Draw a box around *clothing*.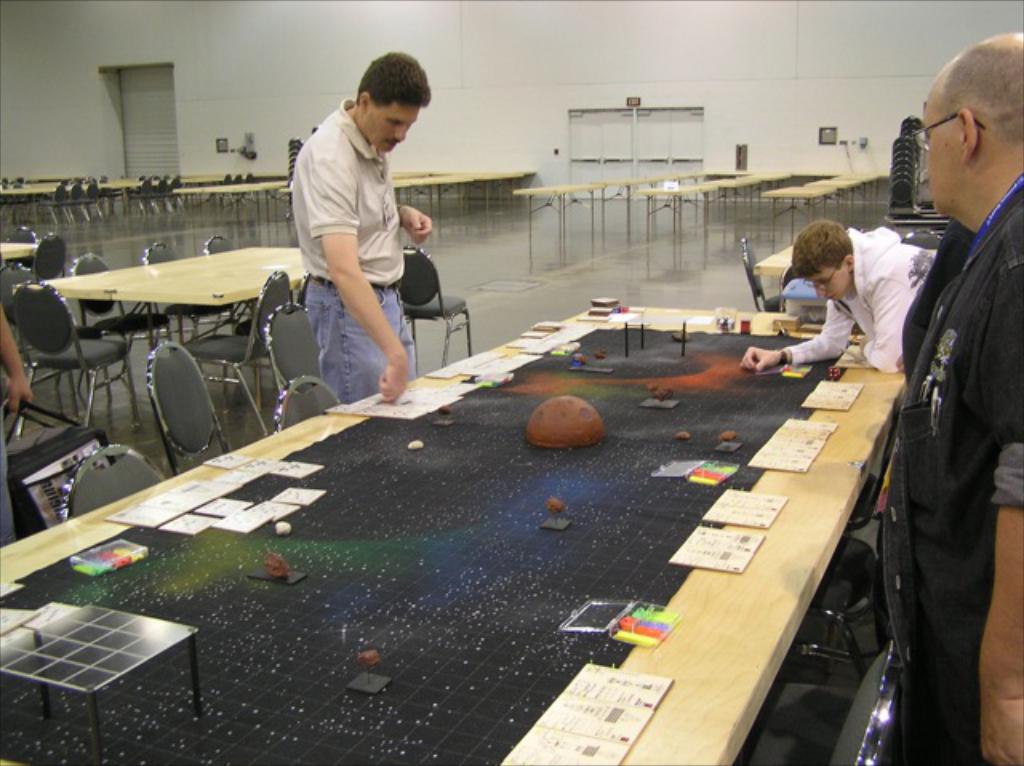
(left=290, top=88, right=410, bottom=398).
